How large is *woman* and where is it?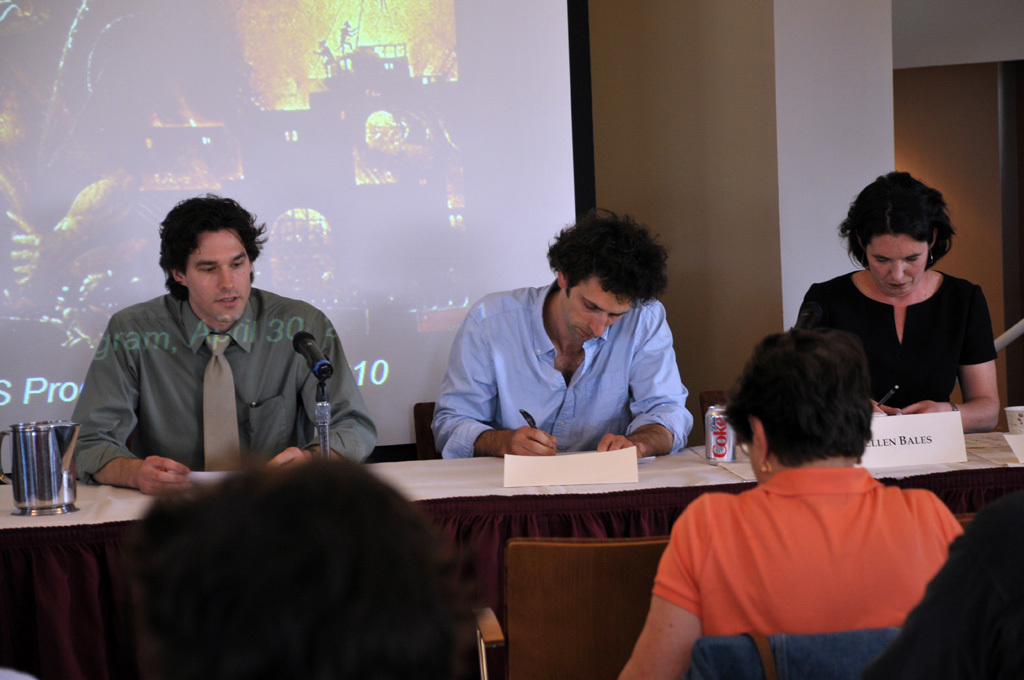
Bounding box: box=[805, 179, 1009, 472].
